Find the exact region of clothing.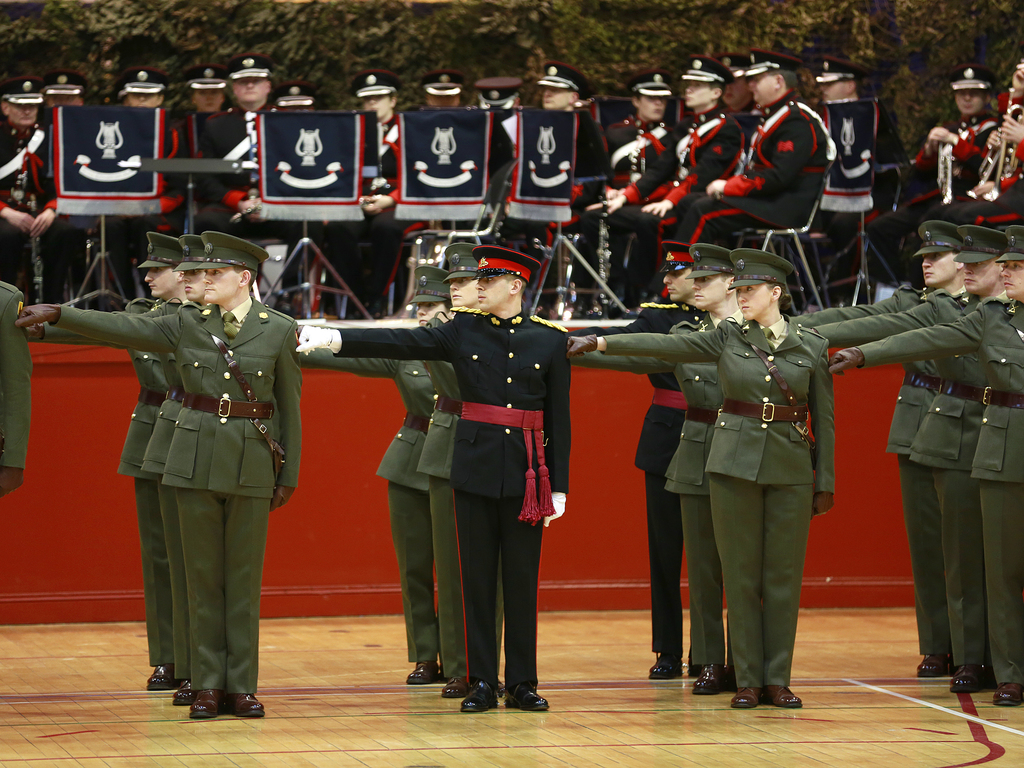
Exact region: x1=180, y1=72, x2=228, y2=96.
